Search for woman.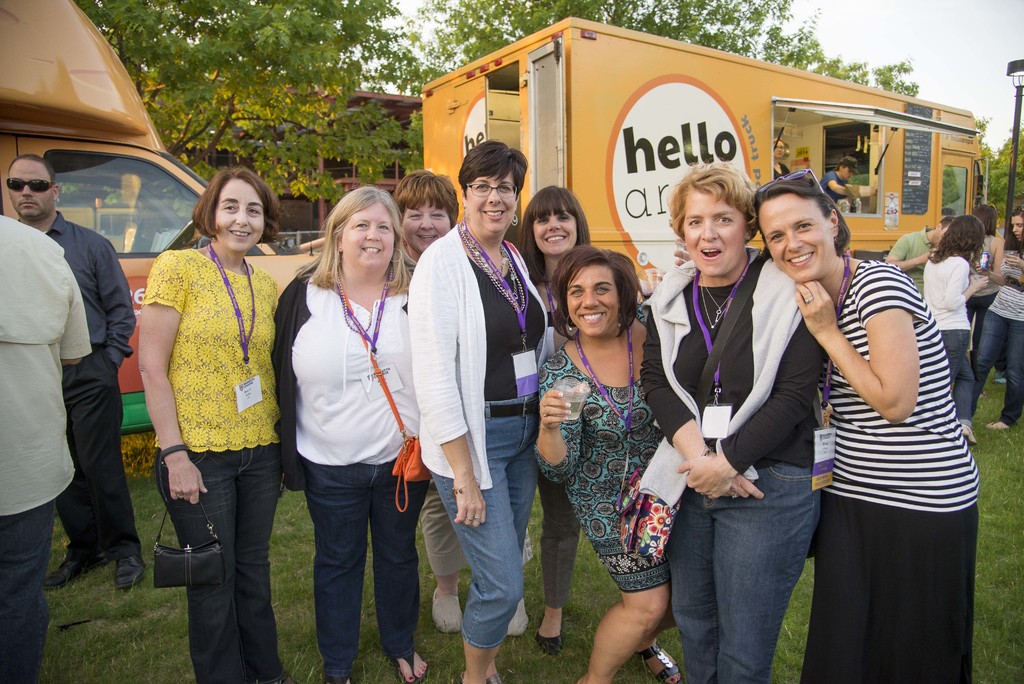
Found at [774, 138, 789, 172].
